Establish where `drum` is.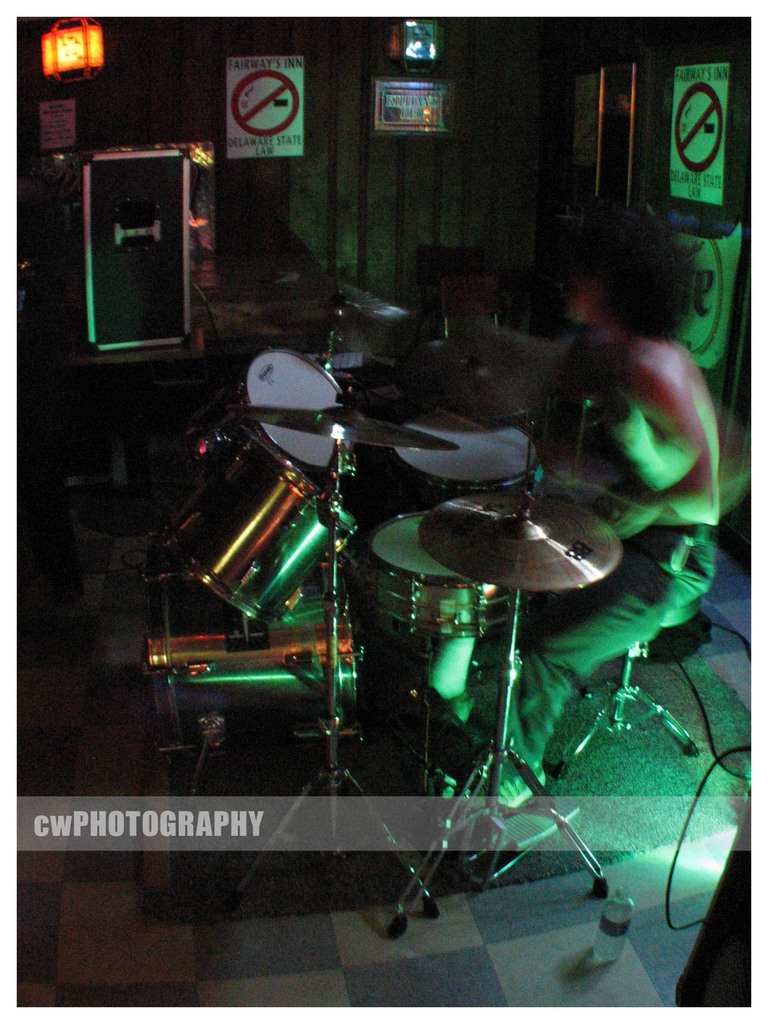
Established at pyautogui.locateOnScreen(390, 420, 543, 502).
